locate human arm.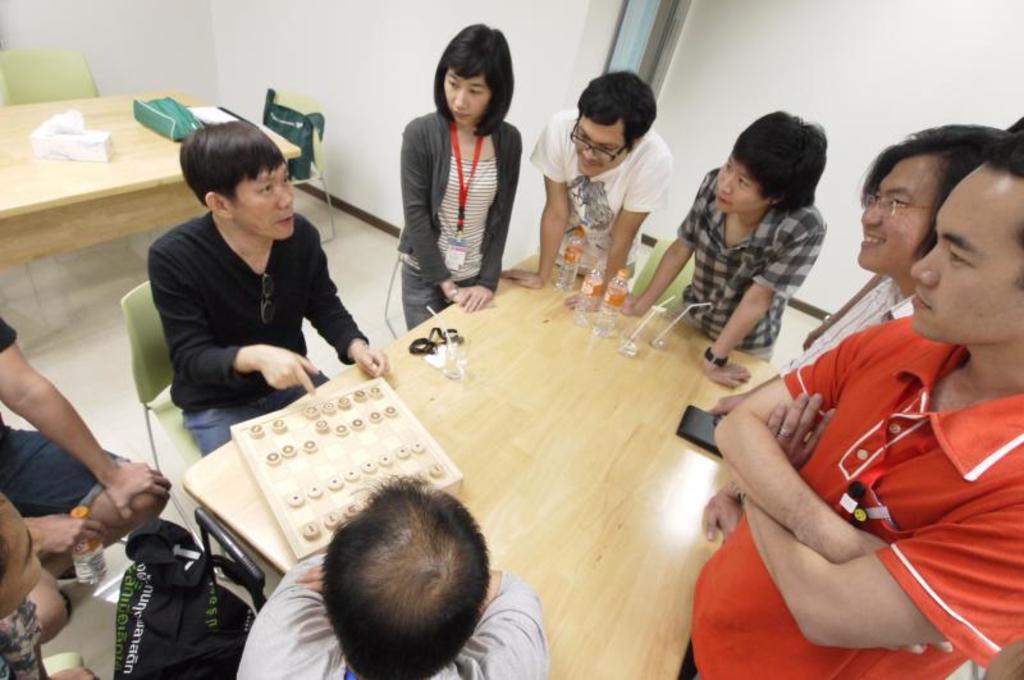
Bounding box: crop(698, 483, 746, 543).
